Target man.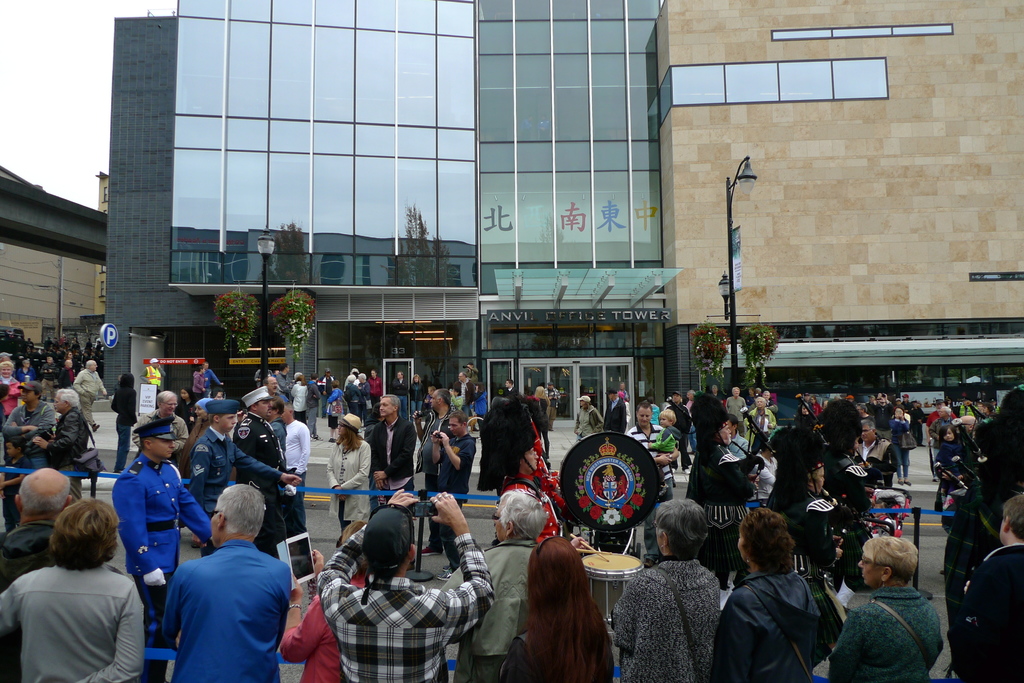
Target region: <region>963, 401, 994, 424</region>.
